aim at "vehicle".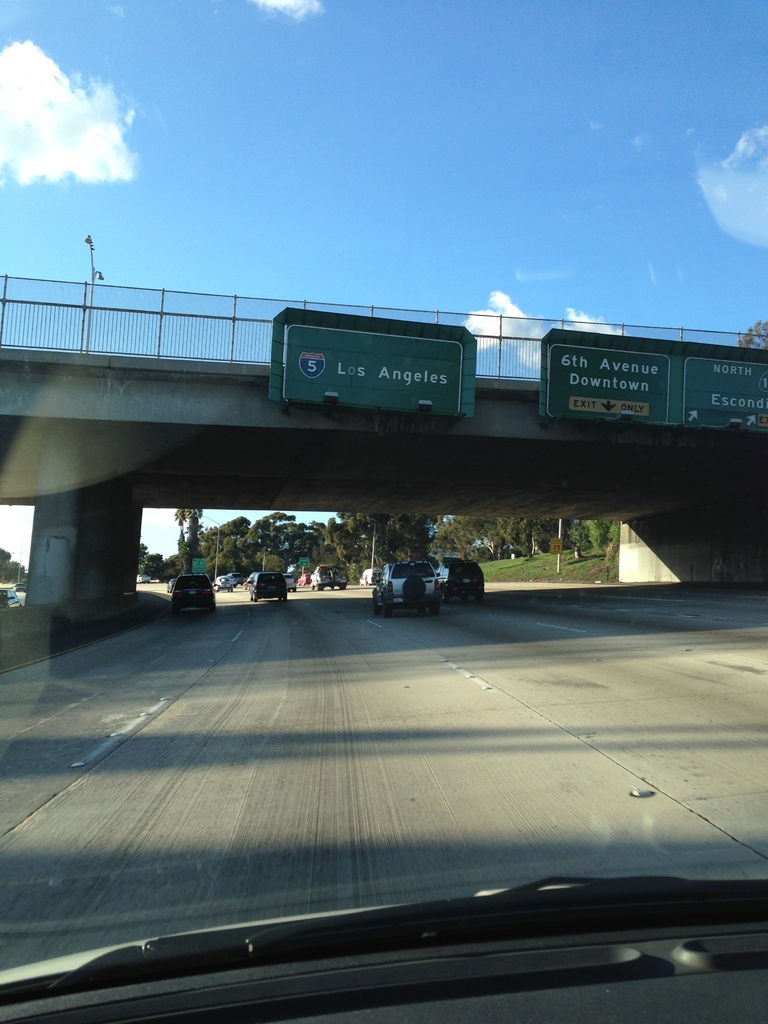
Aimed at {"x1": 217, "y1": 573, "x2": 235, "y2": 595}.
